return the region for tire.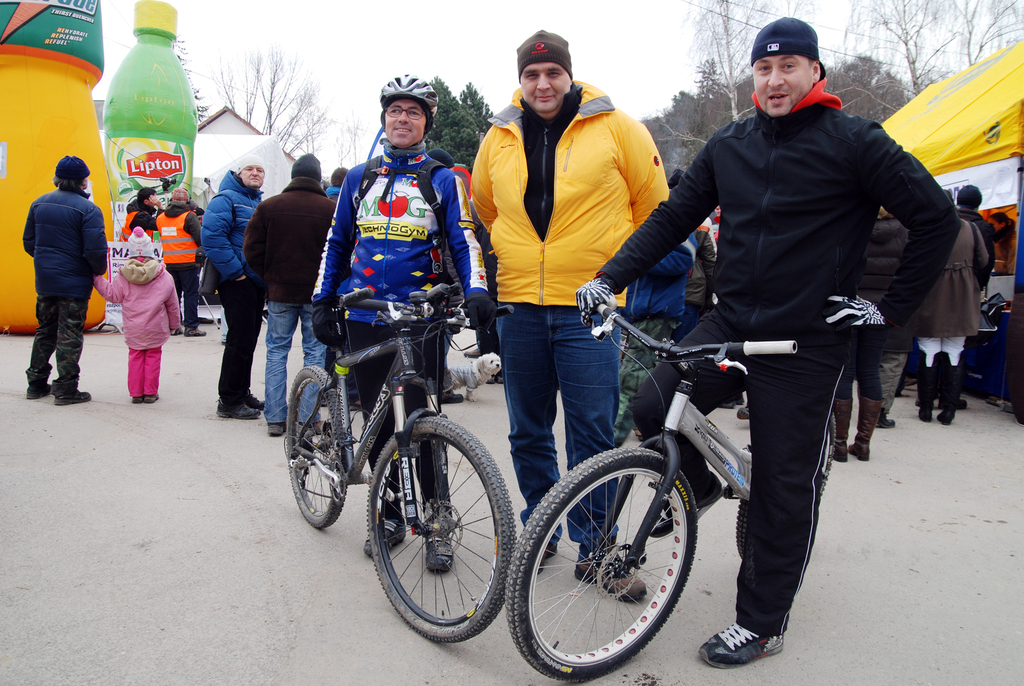
select_region(286, 364, 351, 525).
